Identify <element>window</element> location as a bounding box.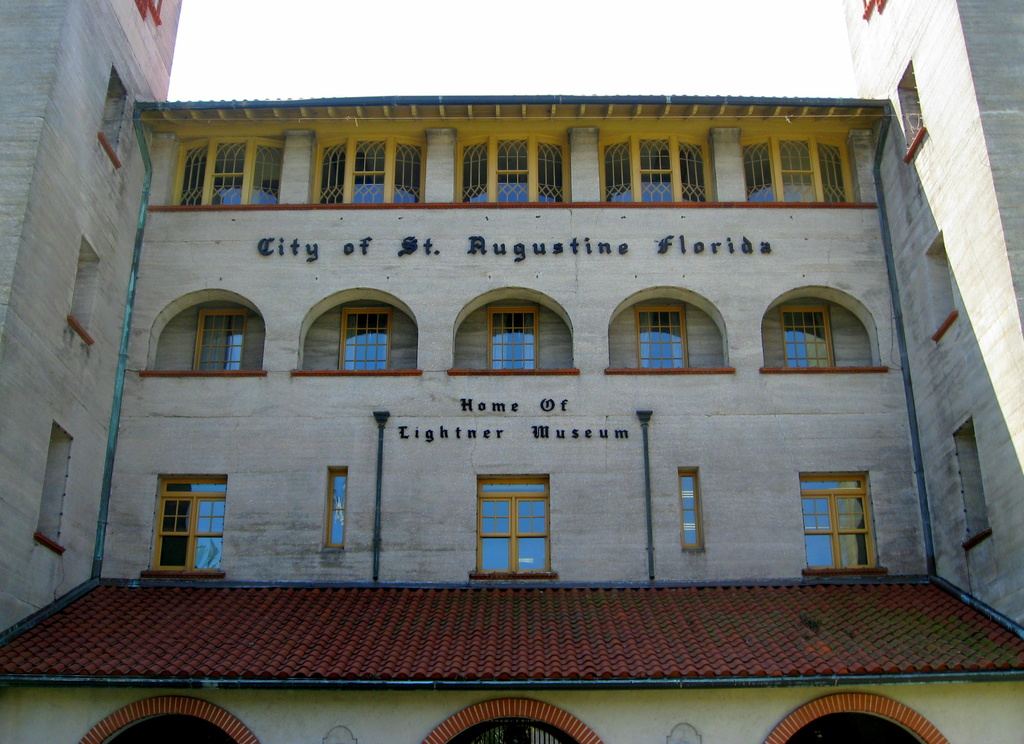
(x1=193, y1=310, x2=243, y2=372).
